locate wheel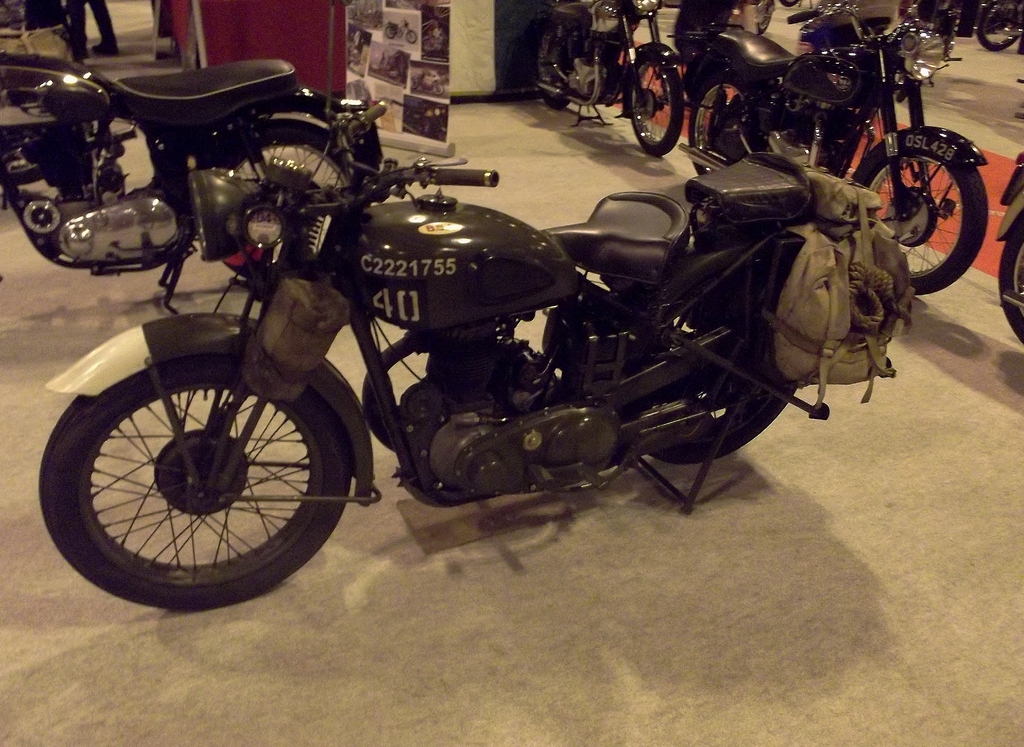
bbox=(760, 0, 774, 34)
